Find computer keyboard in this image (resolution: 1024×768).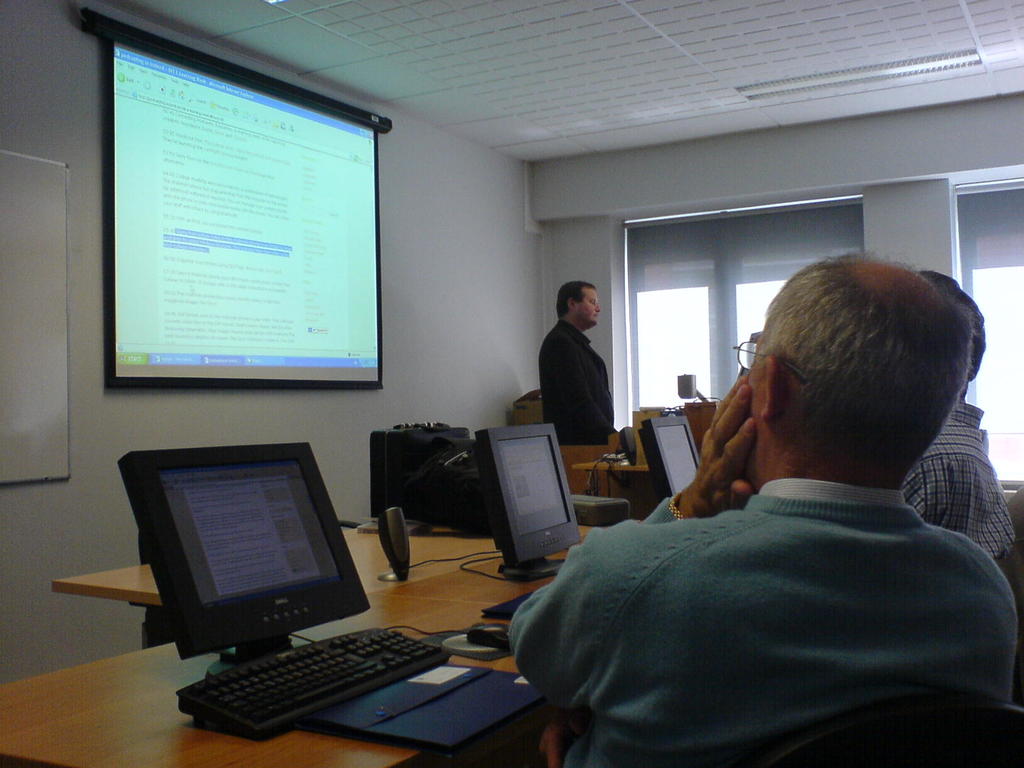
(left=173, top=623, right=452, bottom=738).
